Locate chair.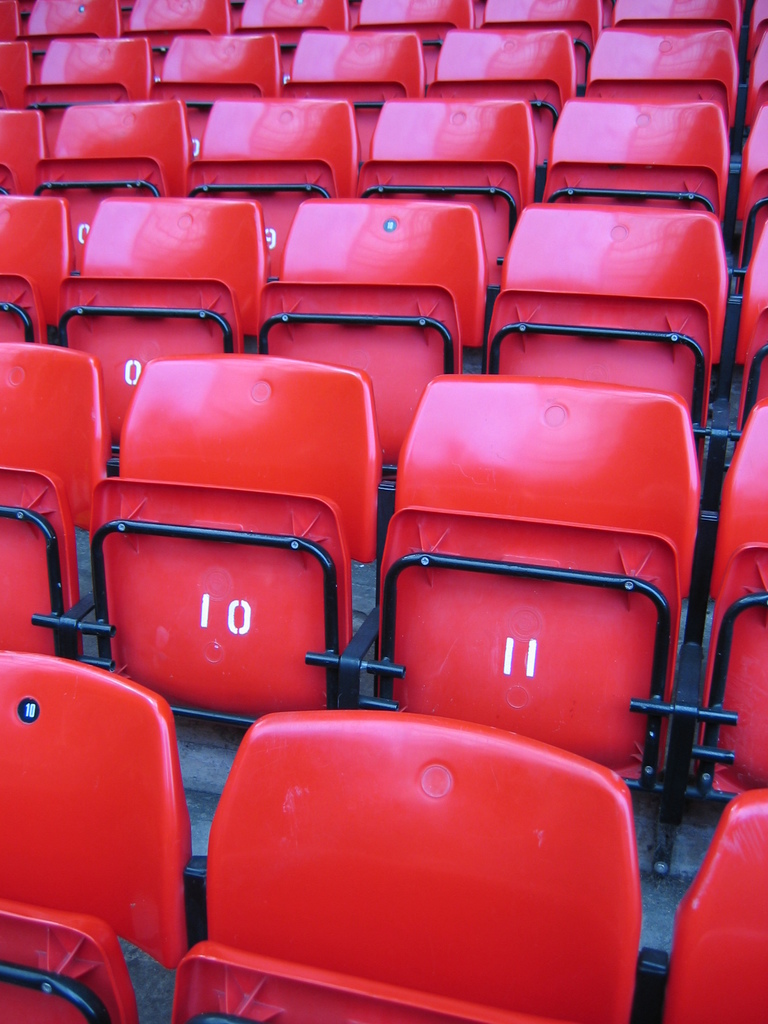
Bounding box: x1=202 y1=708 x2=700 y2=1023.
